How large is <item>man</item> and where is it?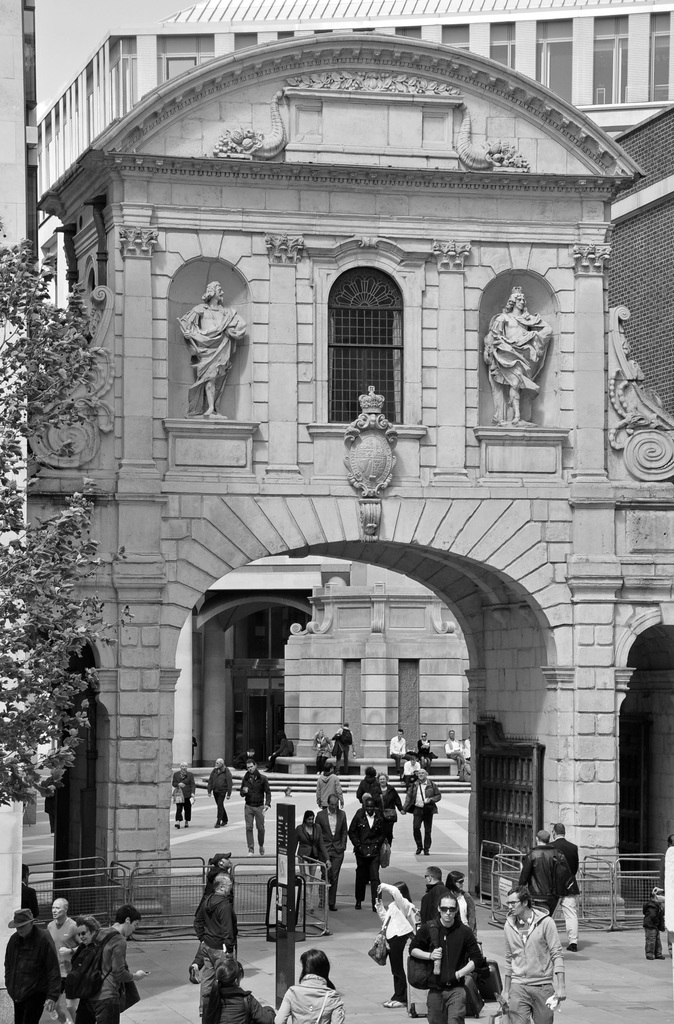
Bounding box: locate(195, 873, 240, 1015).
